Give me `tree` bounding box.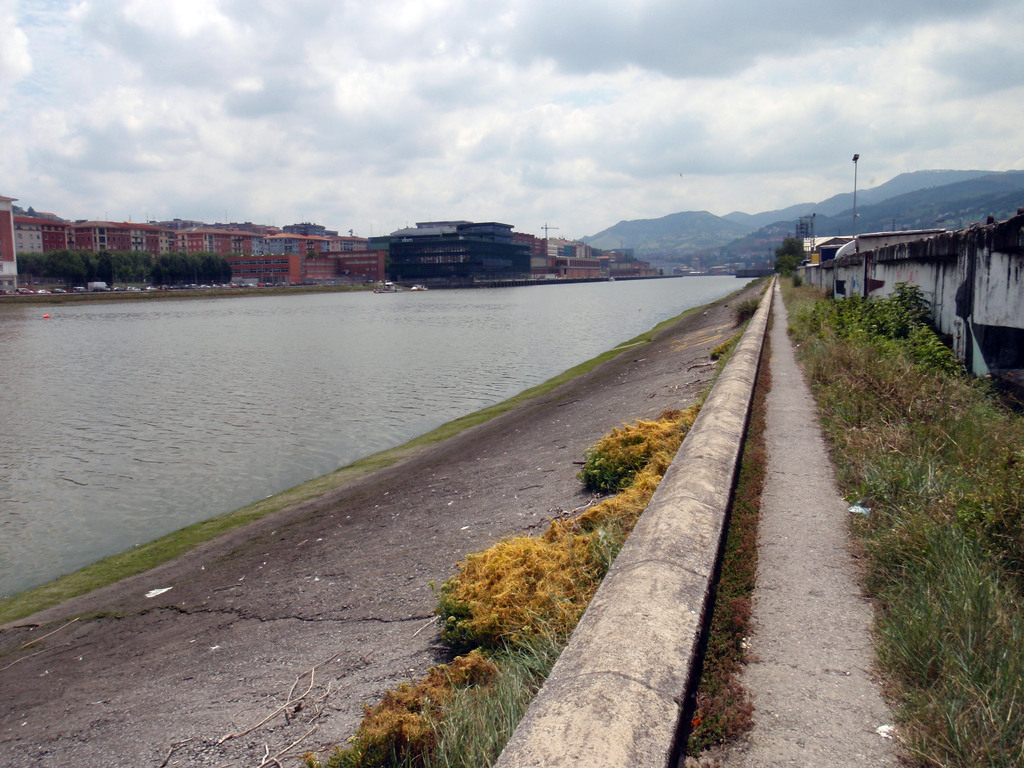
771,252,801,286.
